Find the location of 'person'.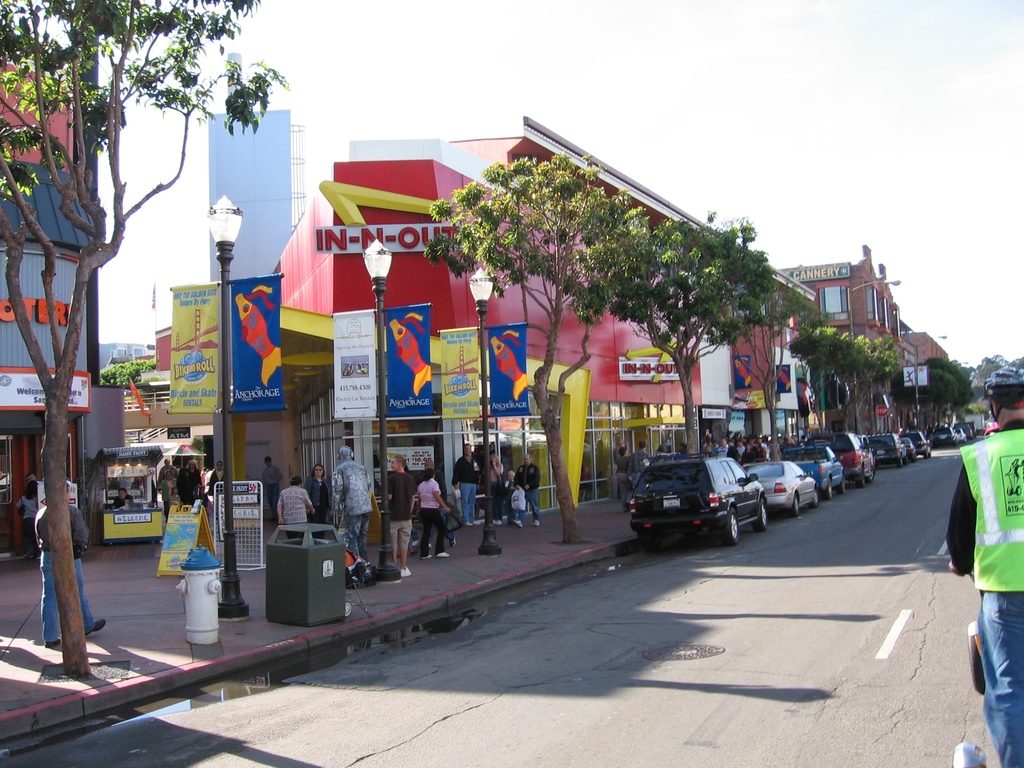
Location: <bbox>107, 486, 137, 511</bbox>.
